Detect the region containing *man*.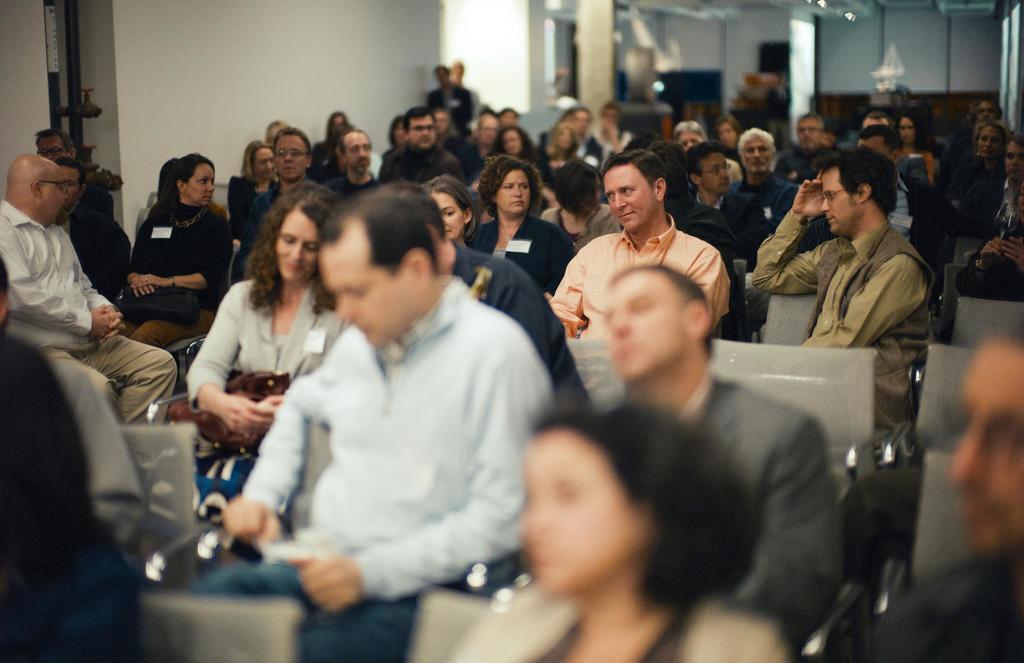
l=40, t=159, r=125, b=302.
